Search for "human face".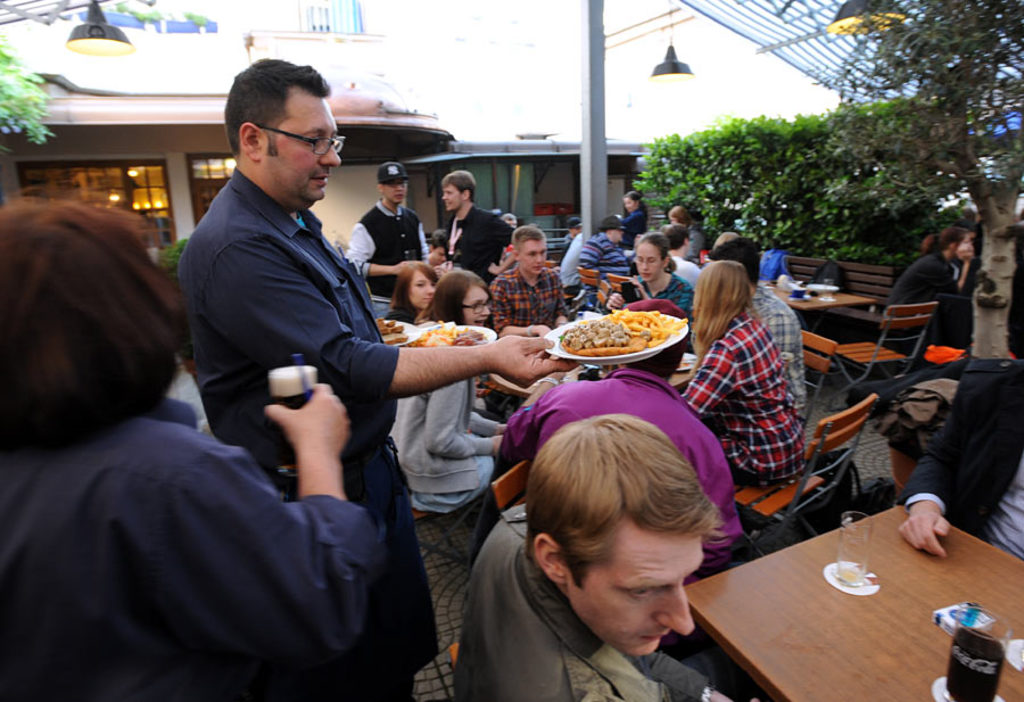
Found at x1=388, y1=181, x2=407, y2=205.
